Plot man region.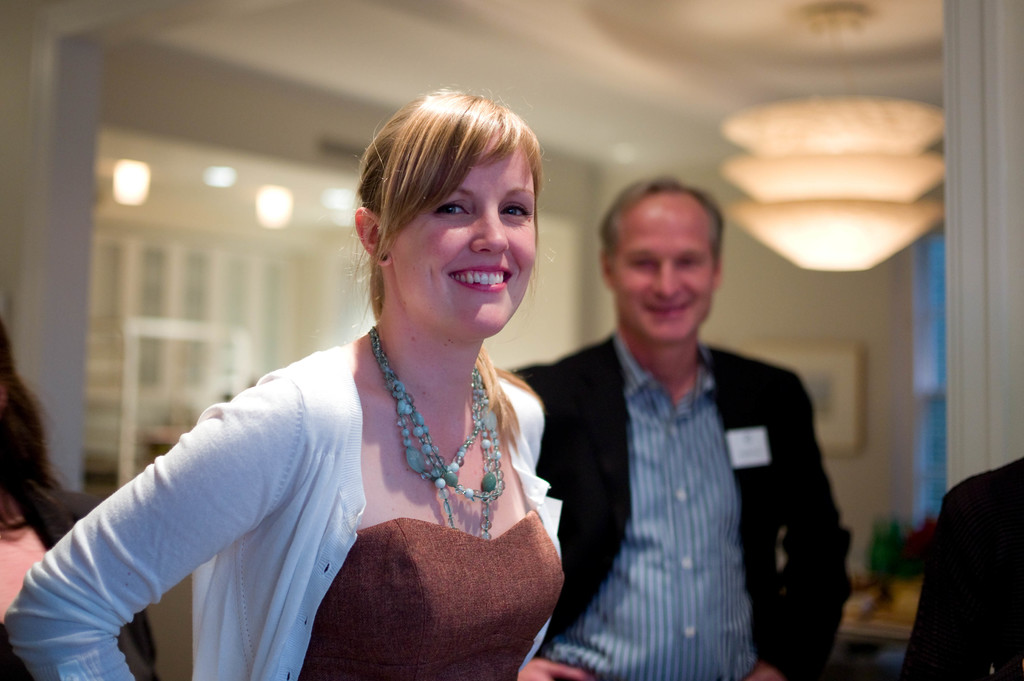
Plotted at (899,456,1023,680).
